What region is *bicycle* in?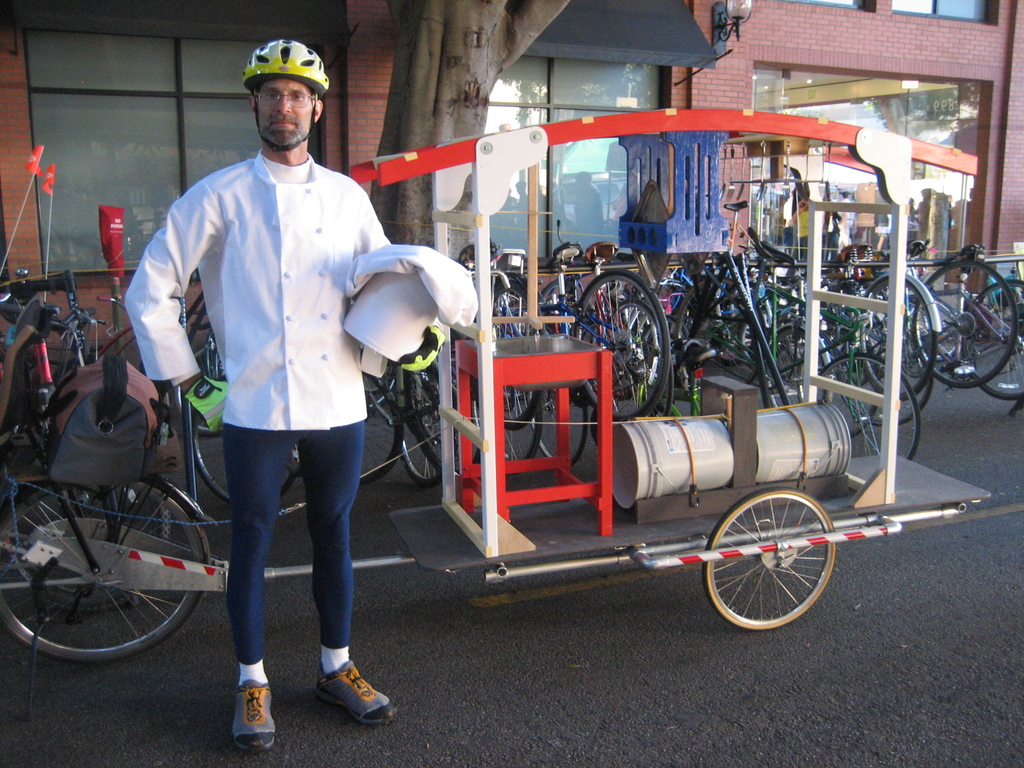
0,260,230,642.
